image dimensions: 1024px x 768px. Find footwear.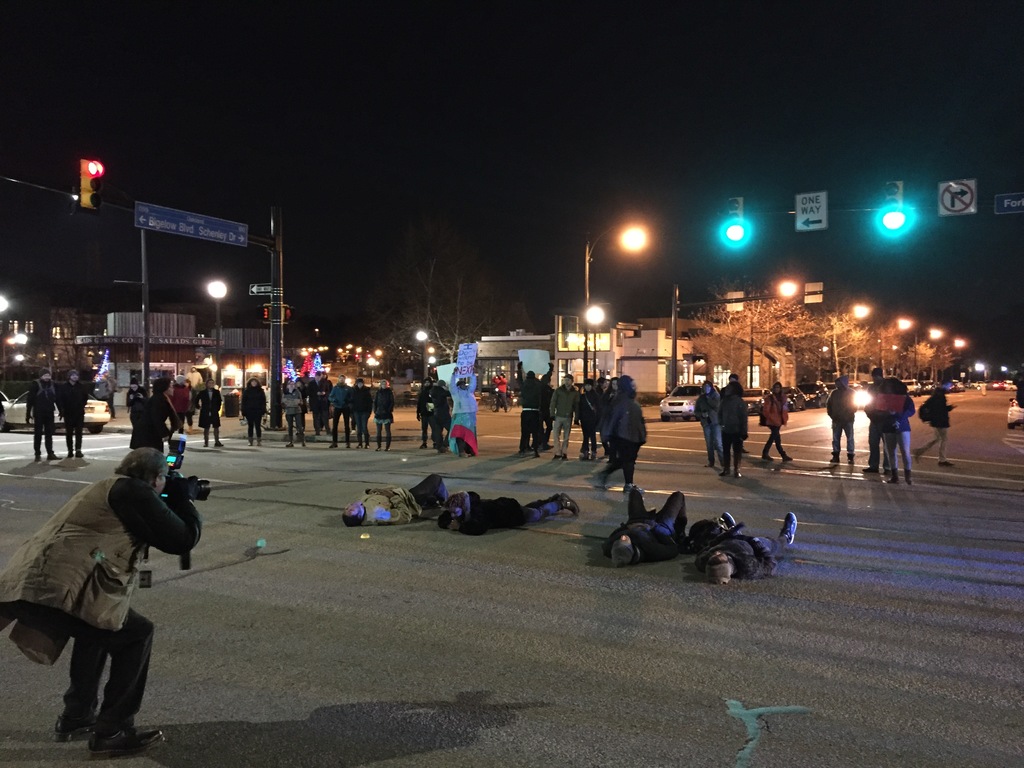
pyautogui.locateOnScreen(300, 433, 307, 447).
